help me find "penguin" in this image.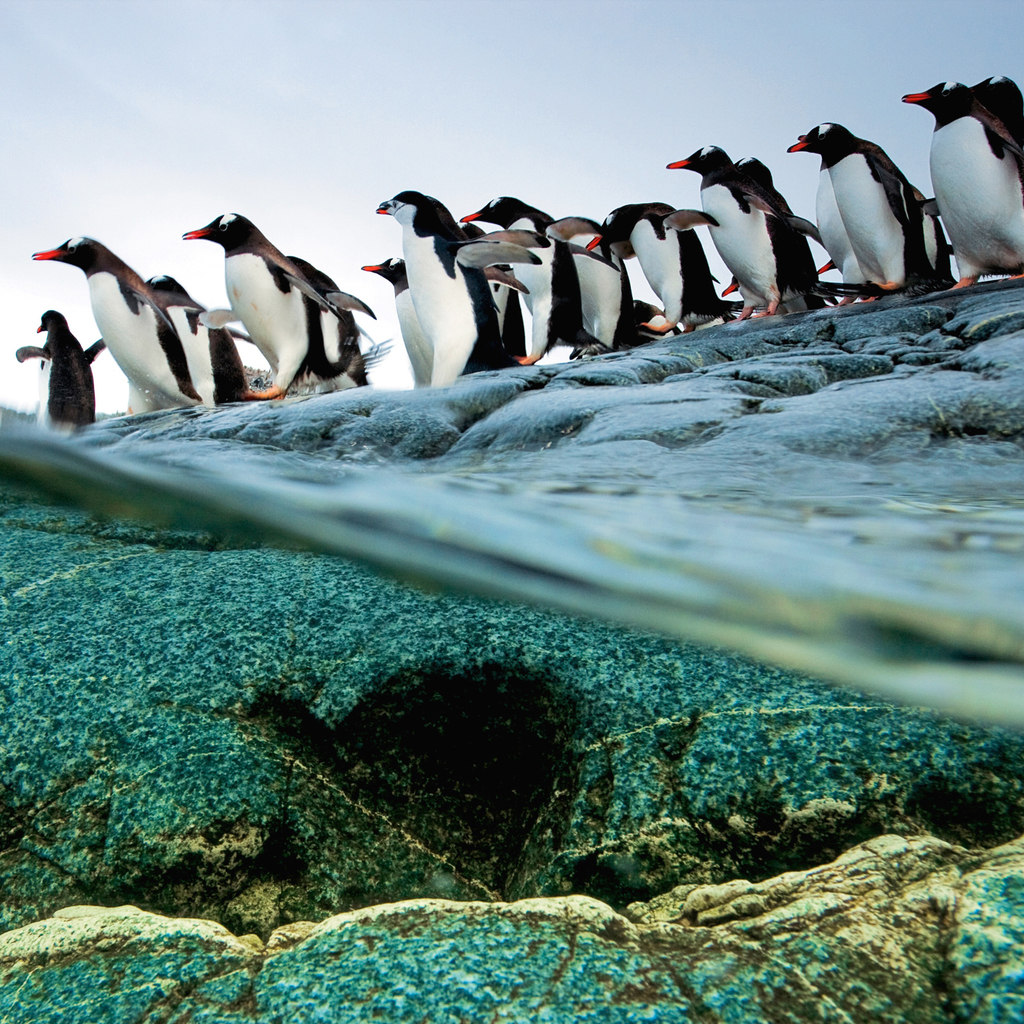
Found it: (731, 147, 825, 314).
